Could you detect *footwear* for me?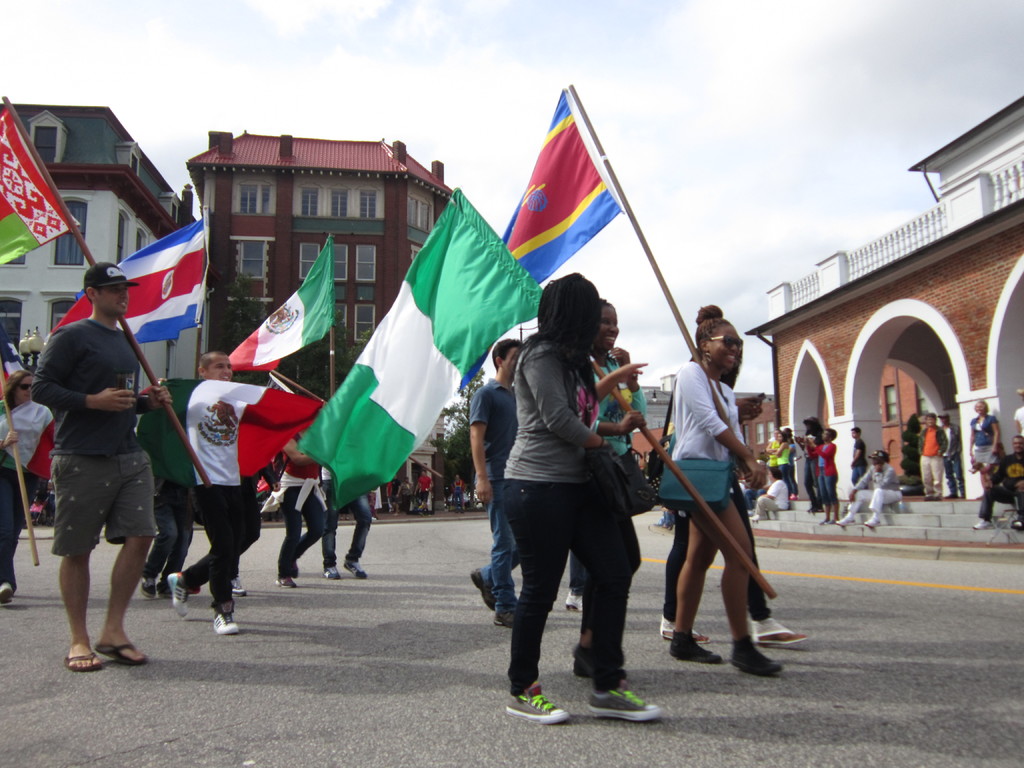
Detection result: (863,513,881,531).
